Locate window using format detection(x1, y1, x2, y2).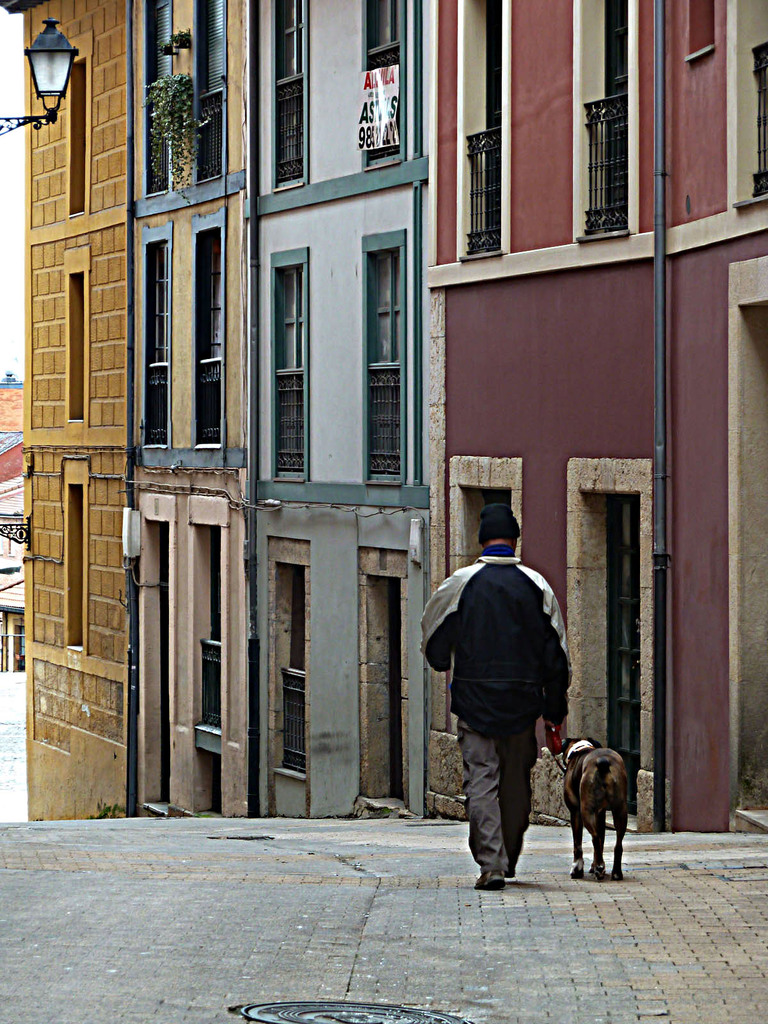
detection(61, 454, 86, 655).
